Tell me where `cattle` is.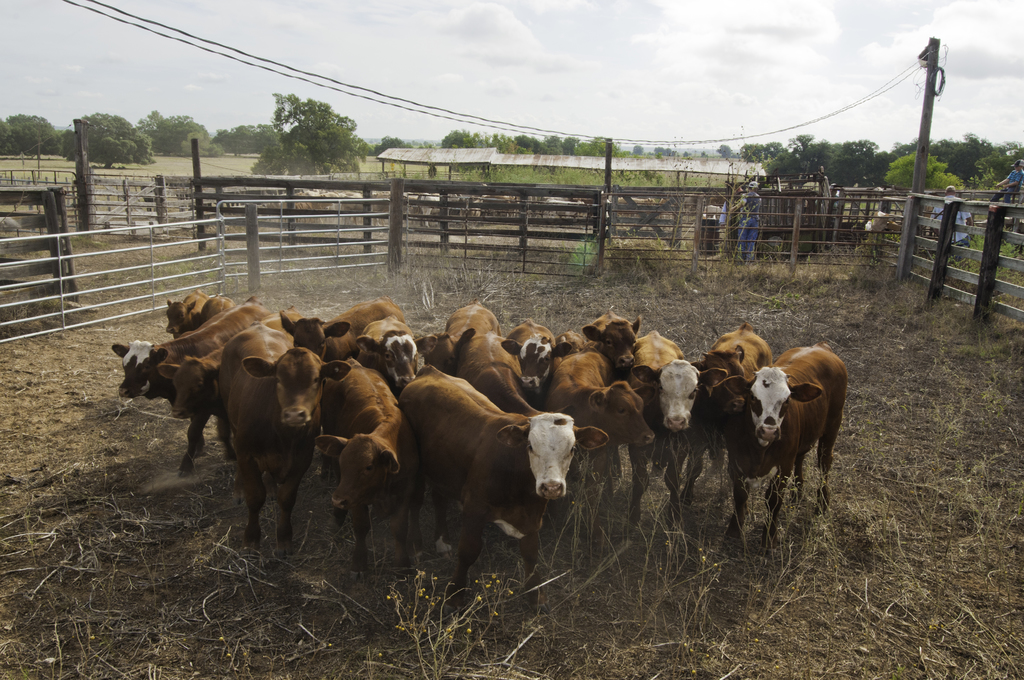
`cattle` is at (159,309,305,474).
